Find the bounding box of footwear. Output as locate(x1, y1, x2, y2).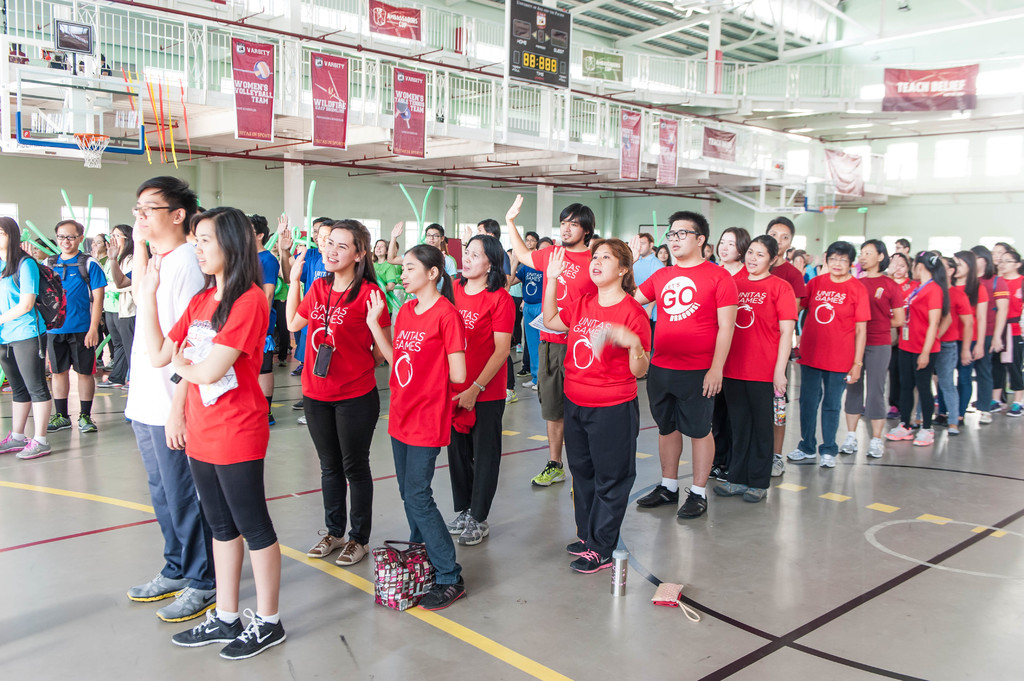
locate(126, 572, 186, 603).
